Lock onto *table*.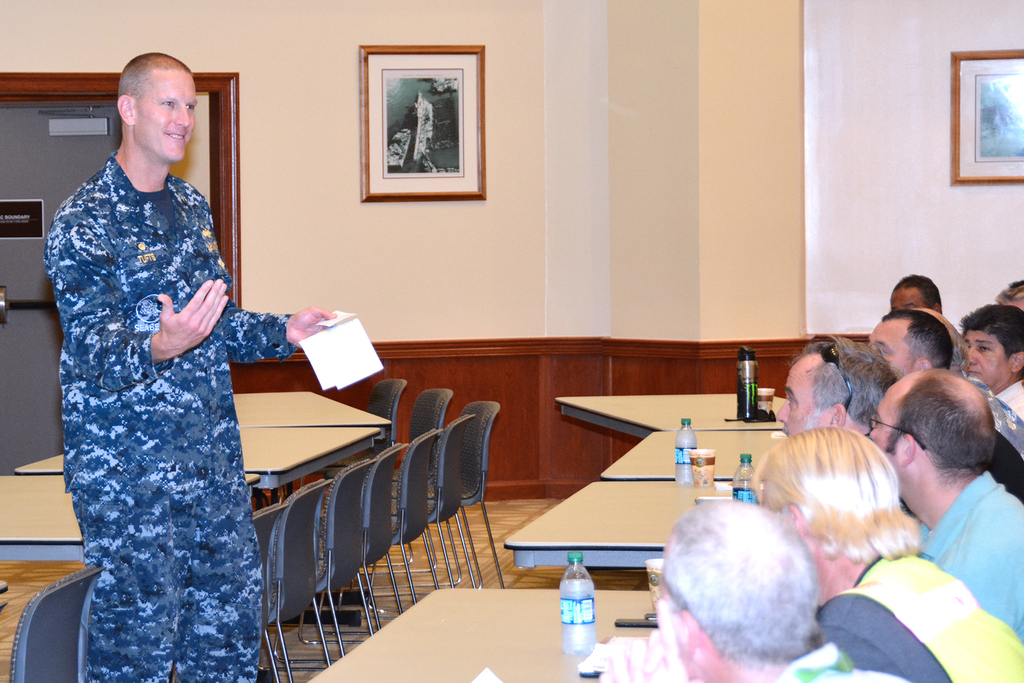
Locked: select_region(299, 590, 659, 682).
